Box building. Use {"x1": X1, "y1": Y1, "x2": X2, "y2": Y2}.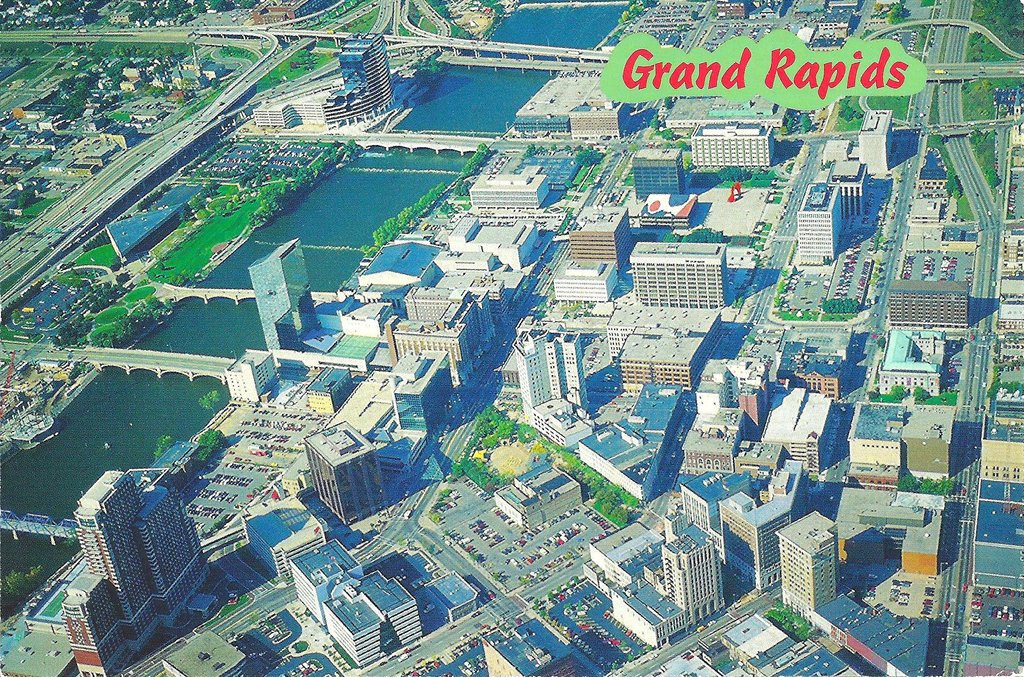
{"x1": 467, "y1": 177, "x2": 551, "y2": 210}.
